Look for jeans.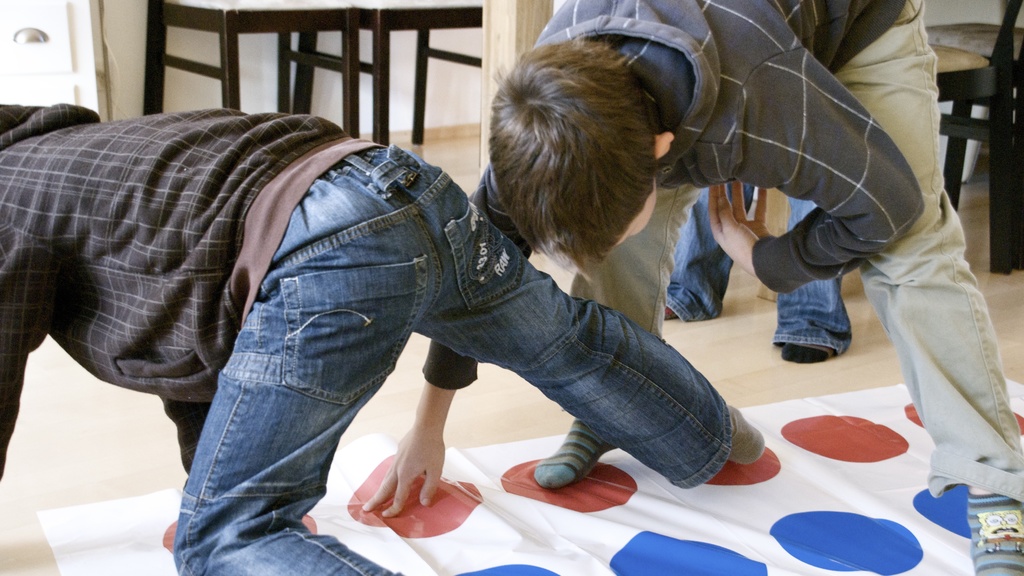
Found: left=568, top=0, right=1023, bottom=509.
